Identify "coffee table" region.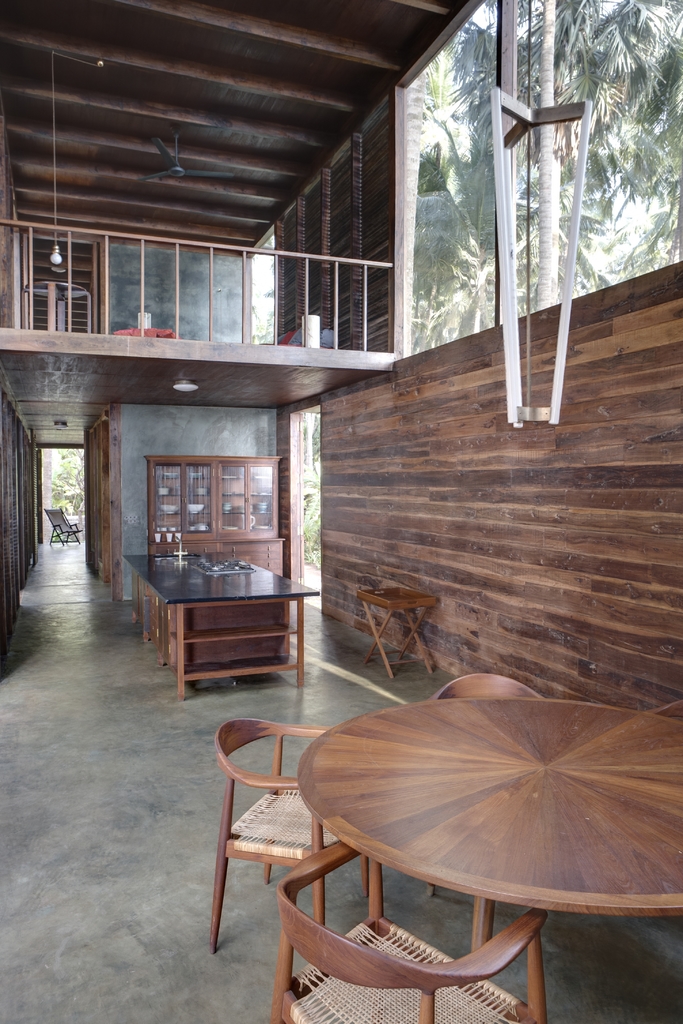
Region: rect(149, 552, 317, 693).
